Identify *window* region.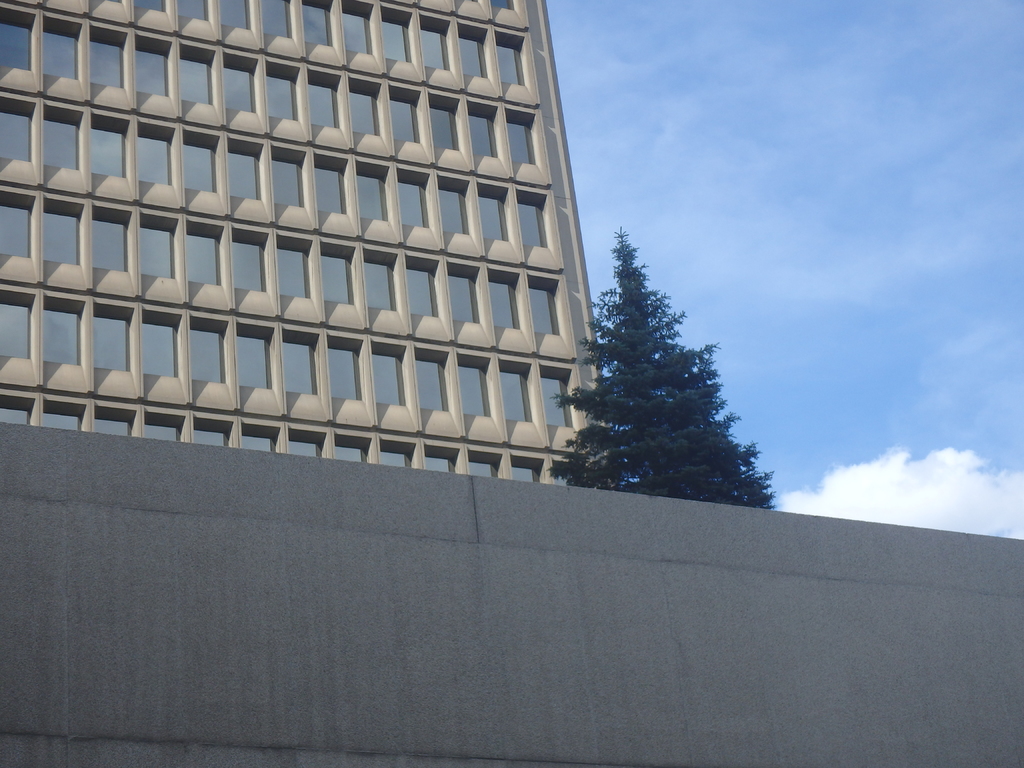
Region: [419,8,456,77].
